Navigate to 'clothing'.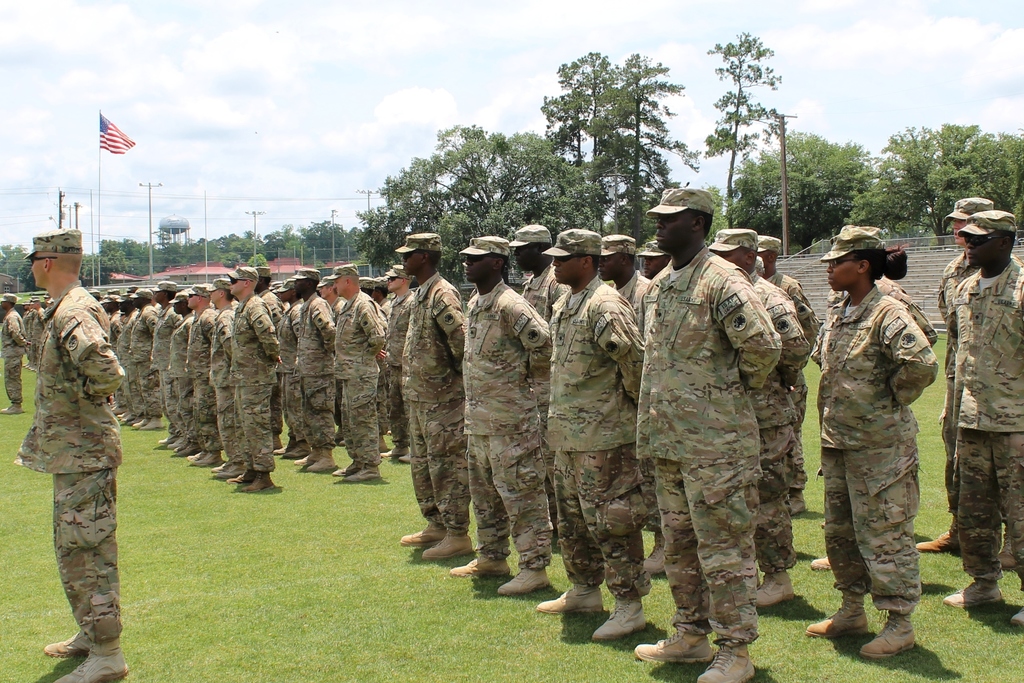
Navigation target: region(630, 250, 785, 650).
